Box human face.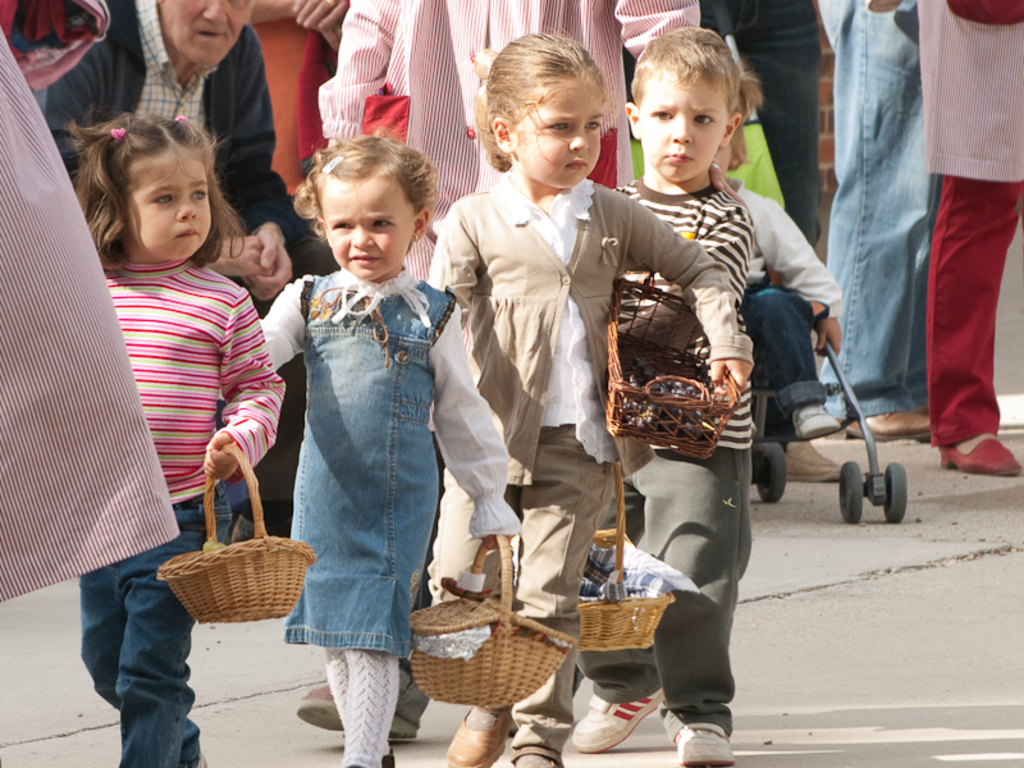
box=[317, 186, 413, 278].
